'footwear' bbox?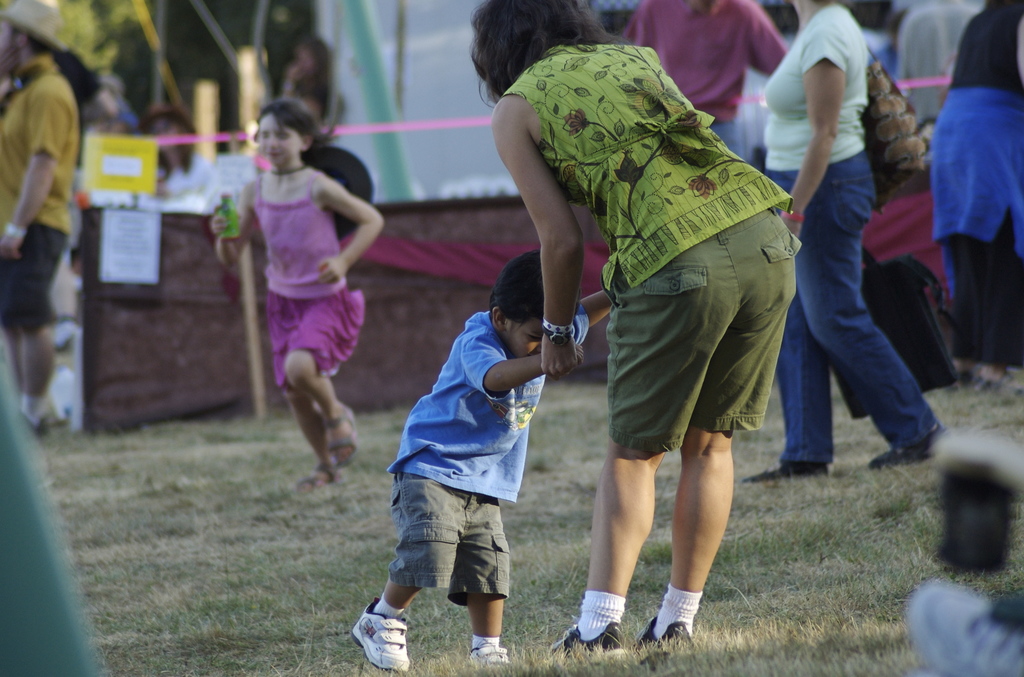
470,646,508,672
